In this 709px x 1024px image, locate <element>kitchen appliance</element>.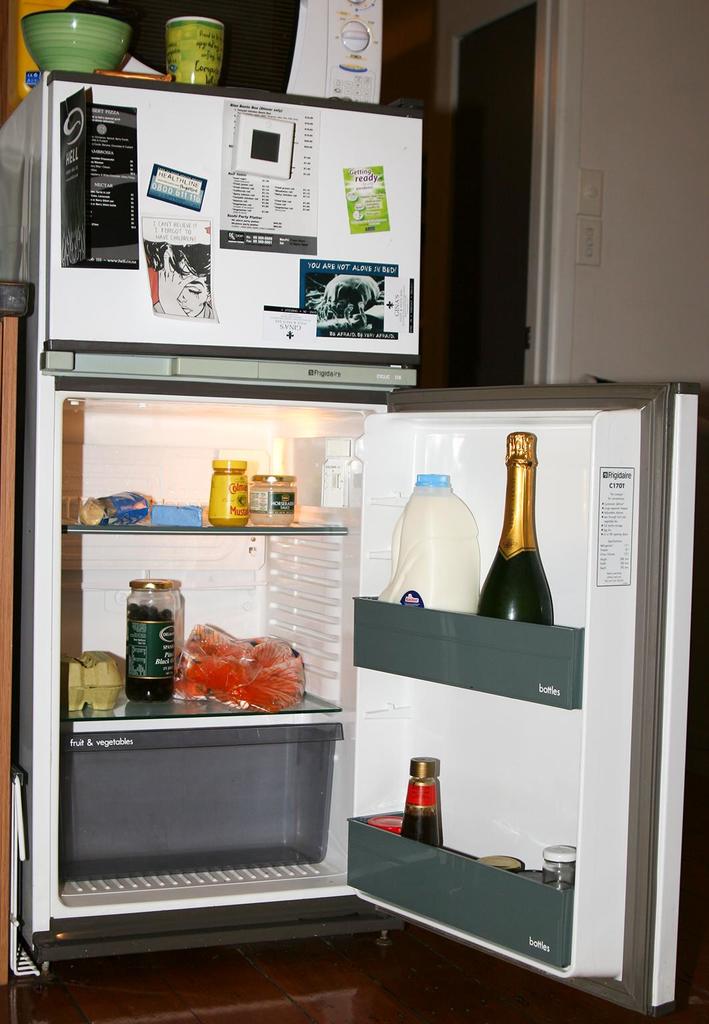
Bounding box: BBox(0, 71, 699, 1023).
